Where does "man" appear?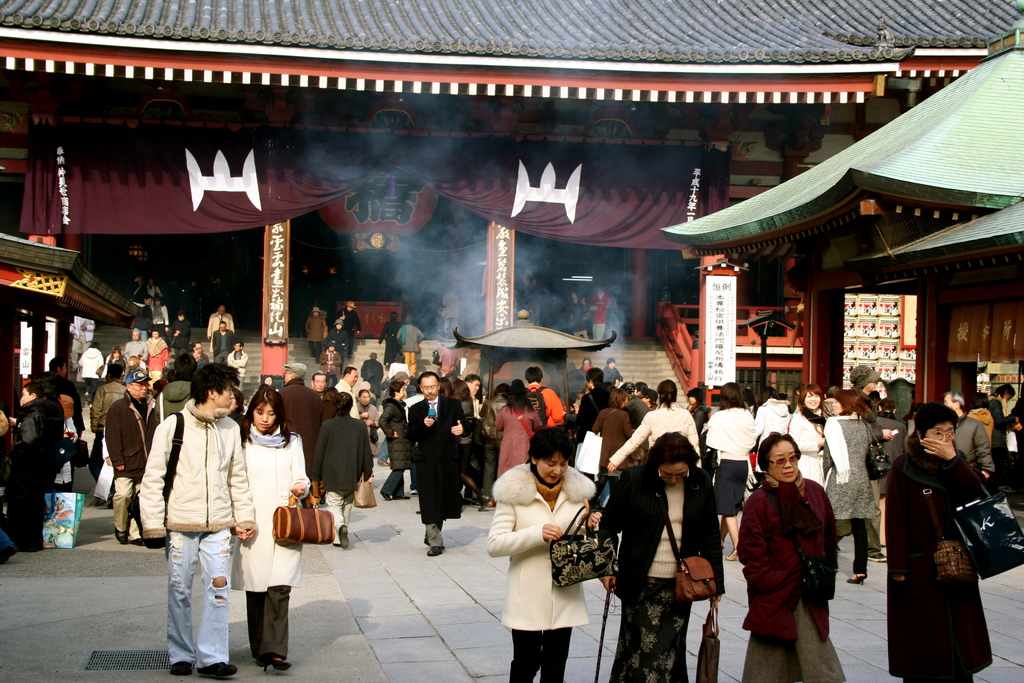
Appears at [left=525, top=363, right=566, bottom=429].
